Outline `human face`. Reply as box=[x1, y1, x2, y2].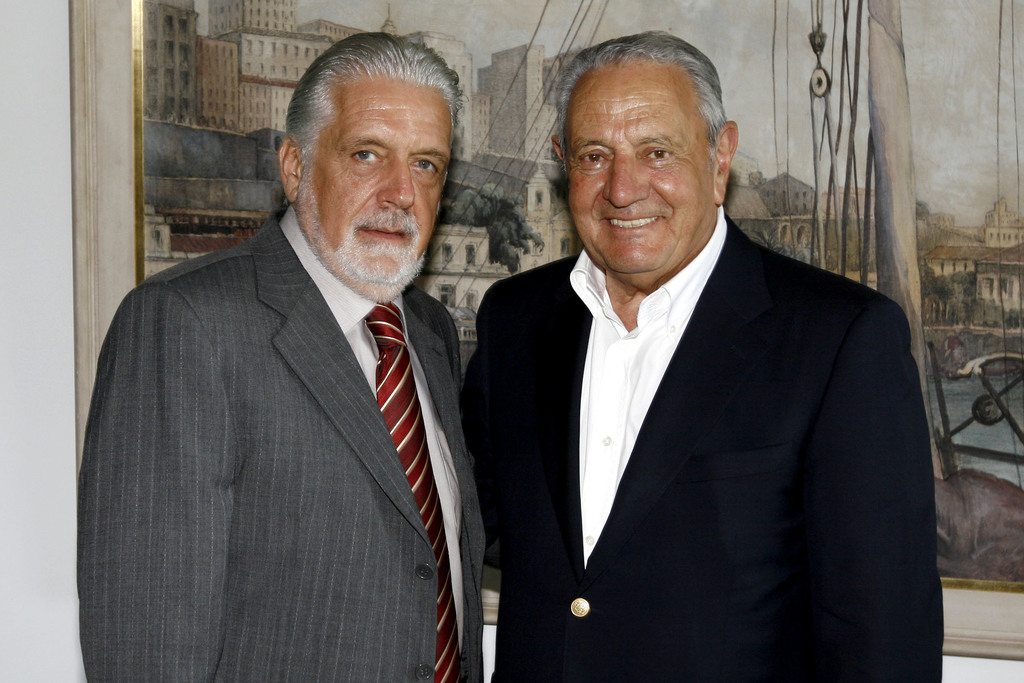
box=[311, 71, 458, 298].
